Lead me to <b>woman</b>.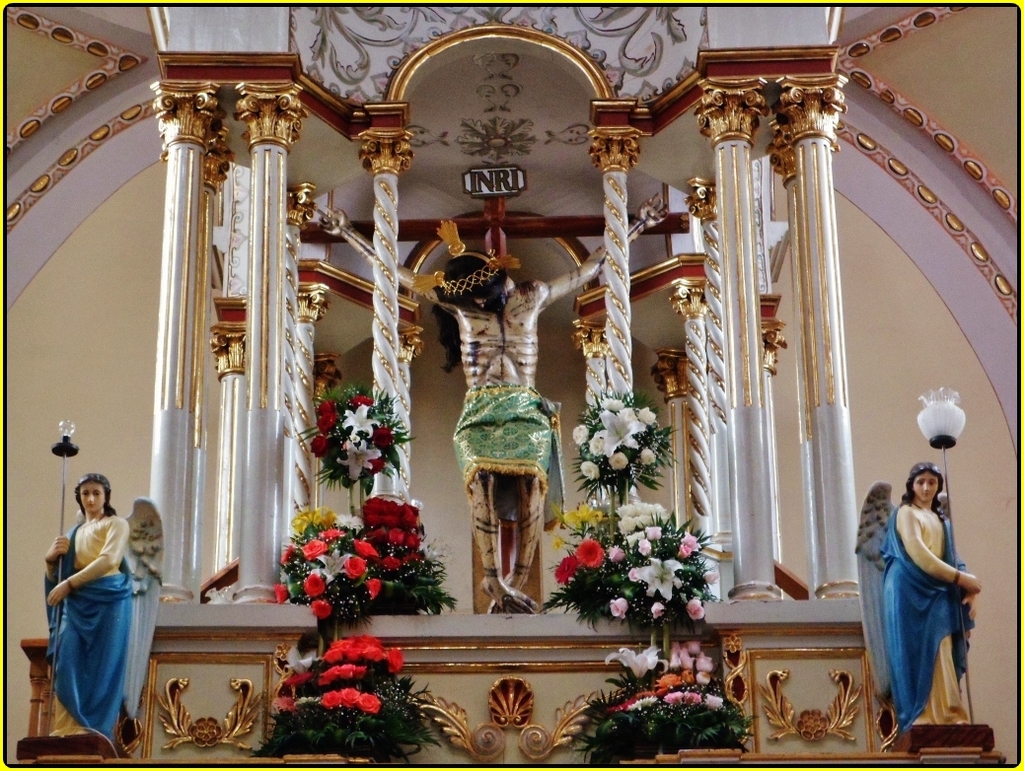
Lead to x1=28 y1=468 x2=148 y2=746.
